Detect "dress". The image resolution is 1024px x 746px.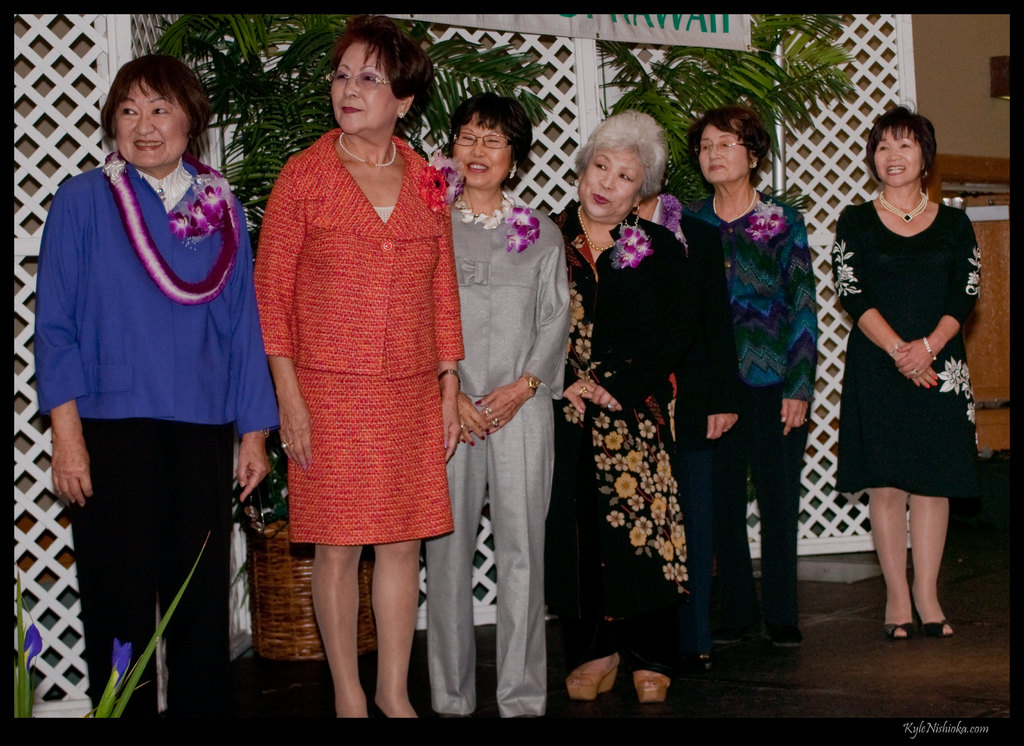
left=834, top=203, right=979, bottom=504.
